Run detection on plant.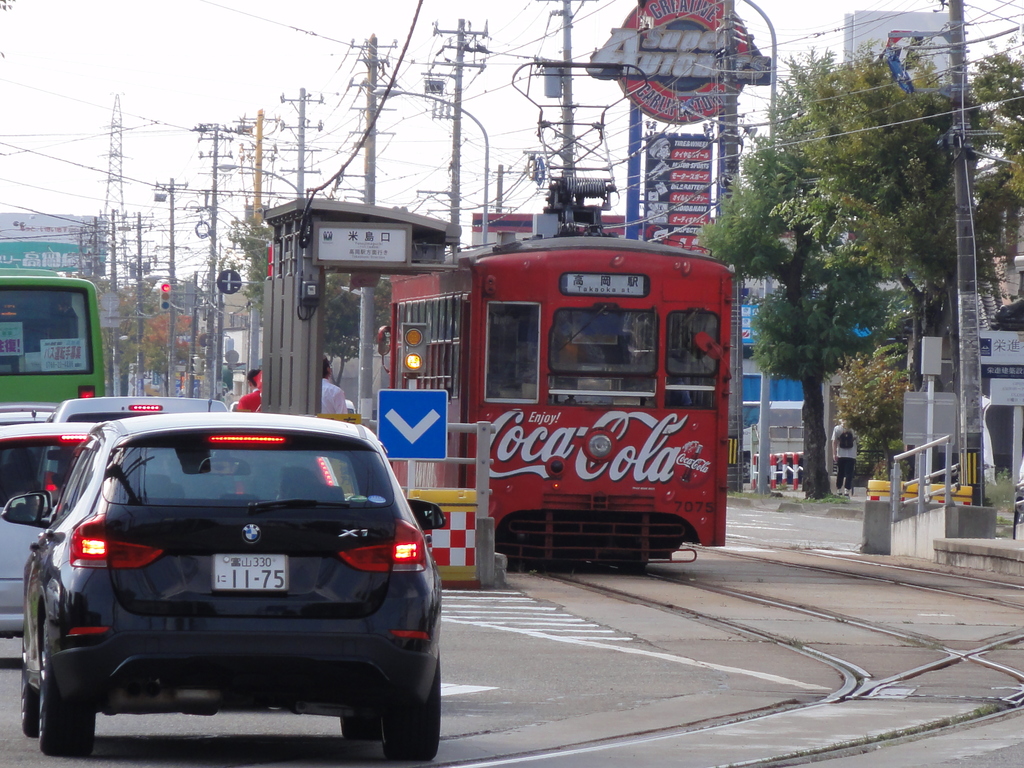
Result: detection(826, 332, 909, 461).
